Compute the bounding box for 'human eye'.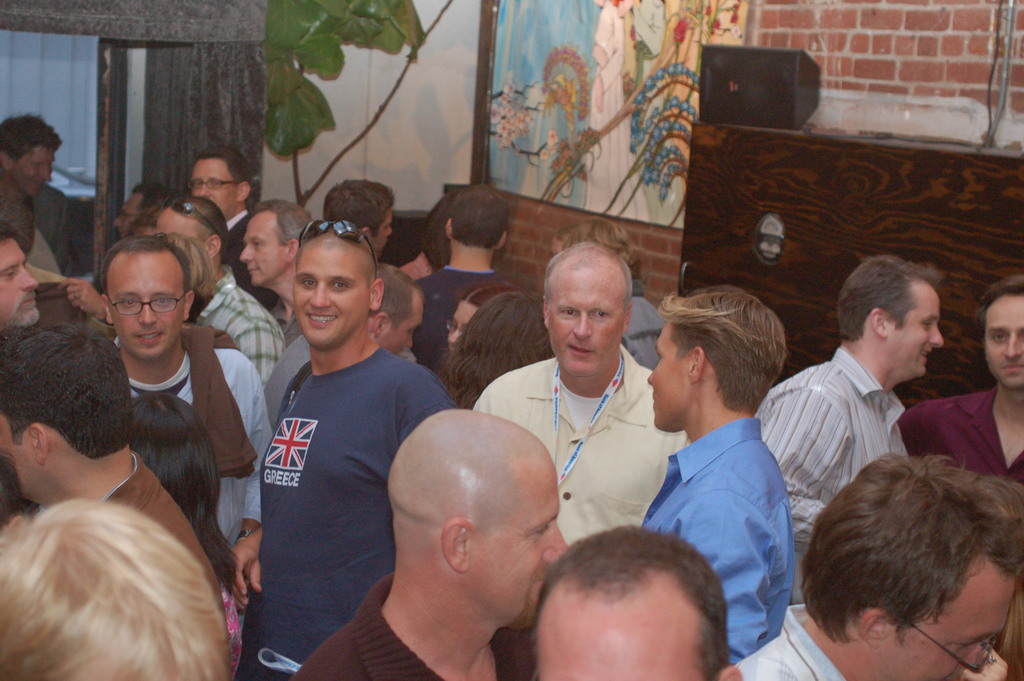
bbox=[207, 180, 221, 188].
